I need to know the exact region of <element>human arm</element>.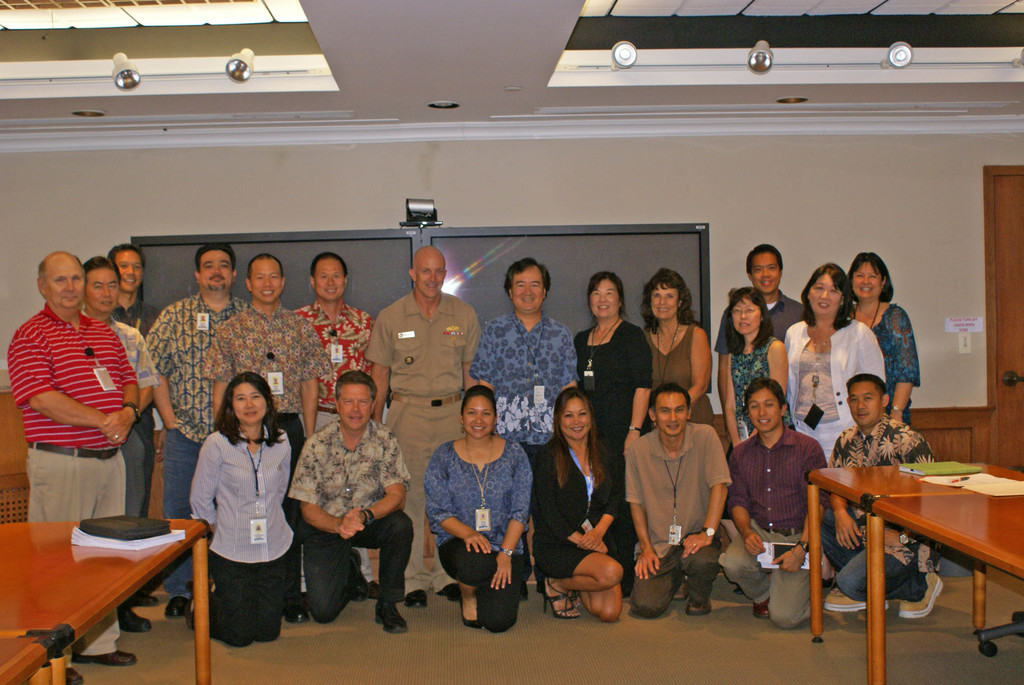
Region: <region>690, 326, 714, 408</region>.
